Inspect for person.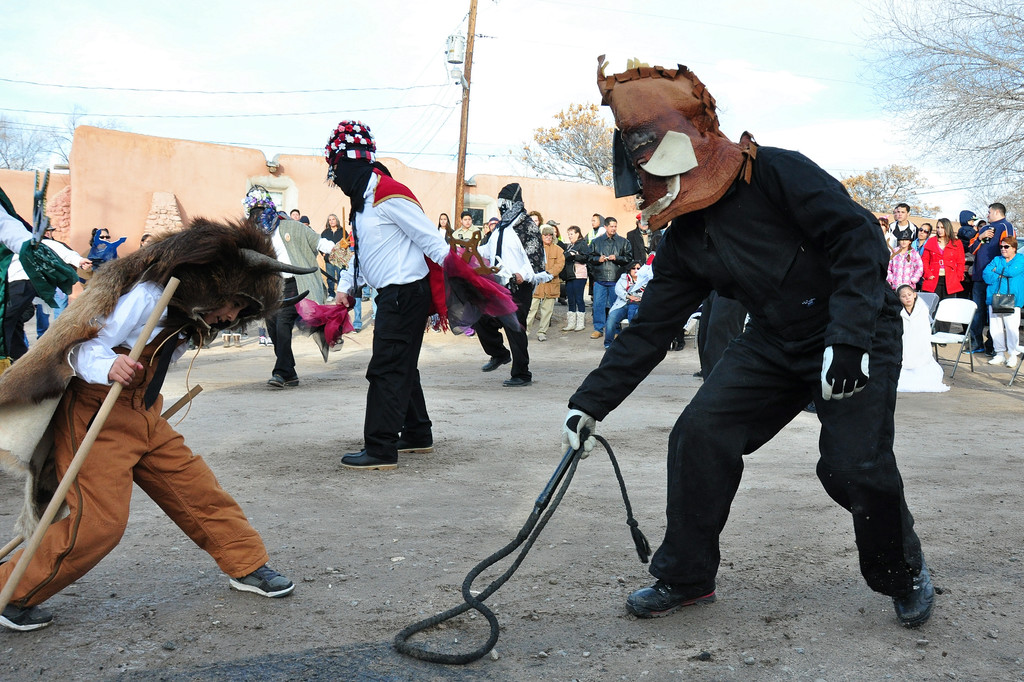
Inspection: Rect(140, 237, 162, 246).
